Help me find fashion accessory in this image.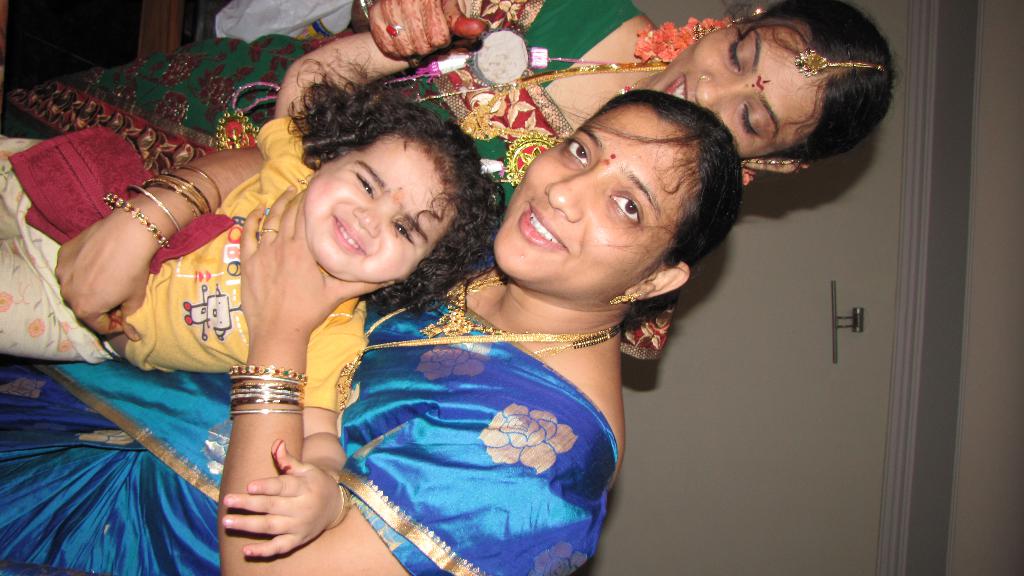
Found it: (740, 156, 799, 170).
